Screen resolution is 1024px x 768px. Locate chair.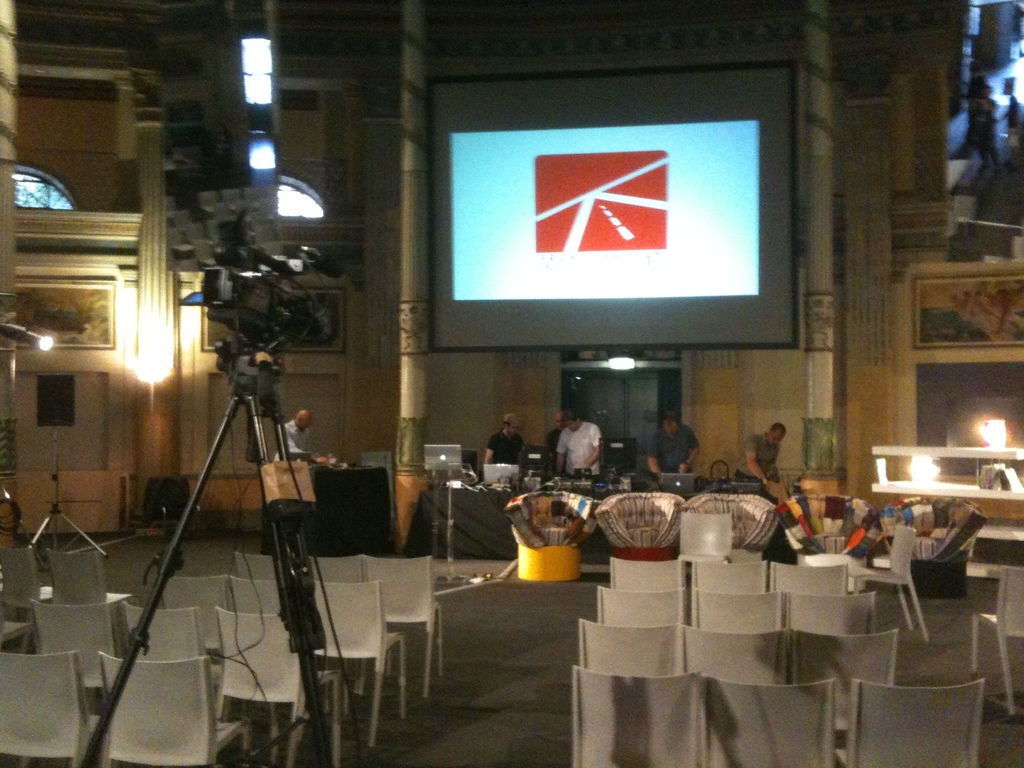
left=772, top=561, right=847, bottom=594.
